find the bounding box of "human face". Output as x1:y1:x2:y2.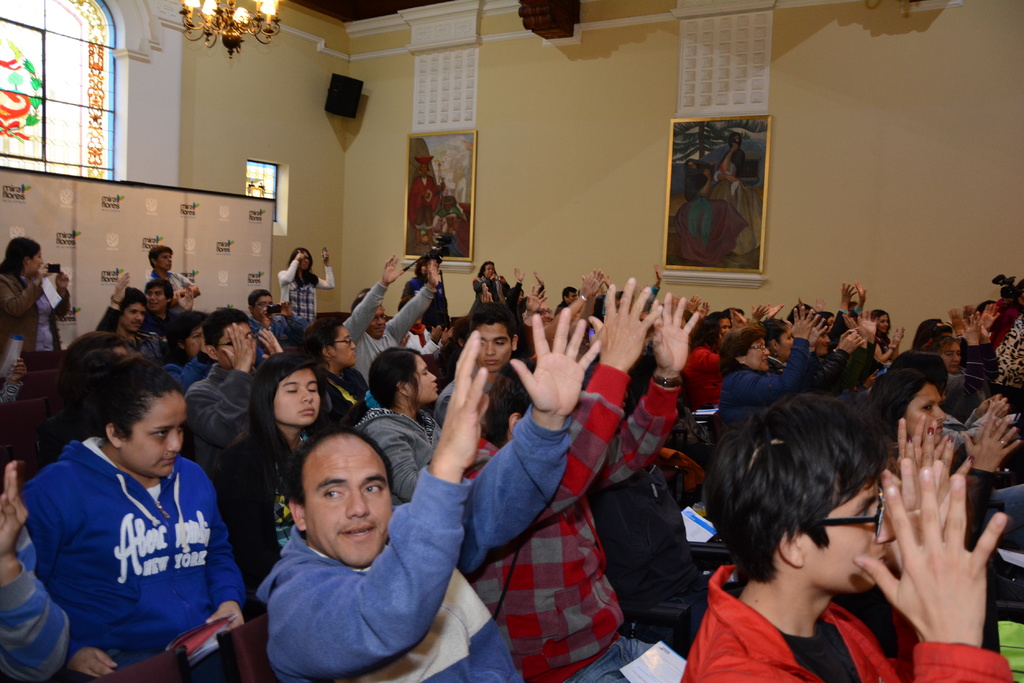
122:300:143:330.
